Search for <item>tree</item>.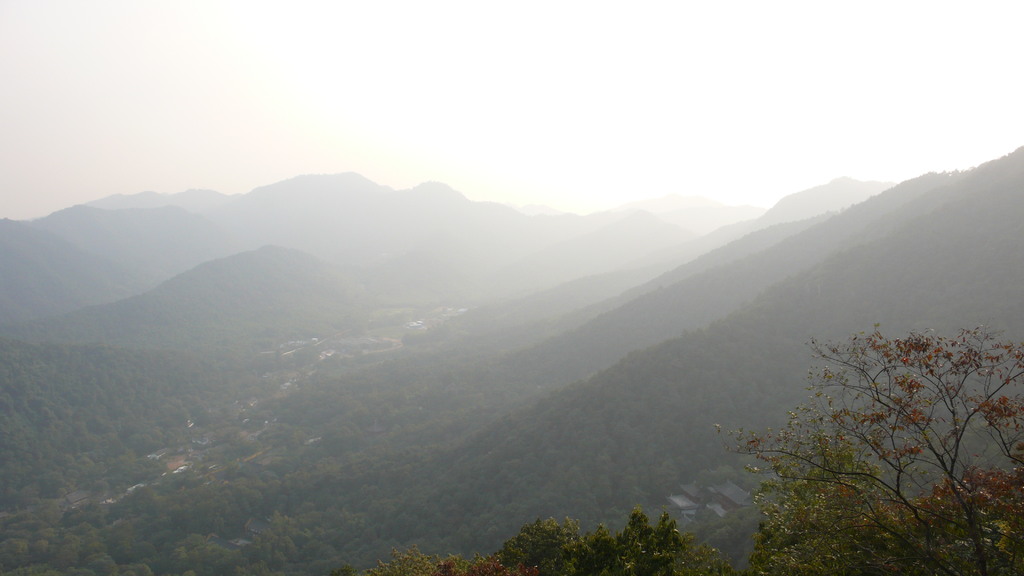
Found at left=794, top=463, right=1023, bottom=575.
